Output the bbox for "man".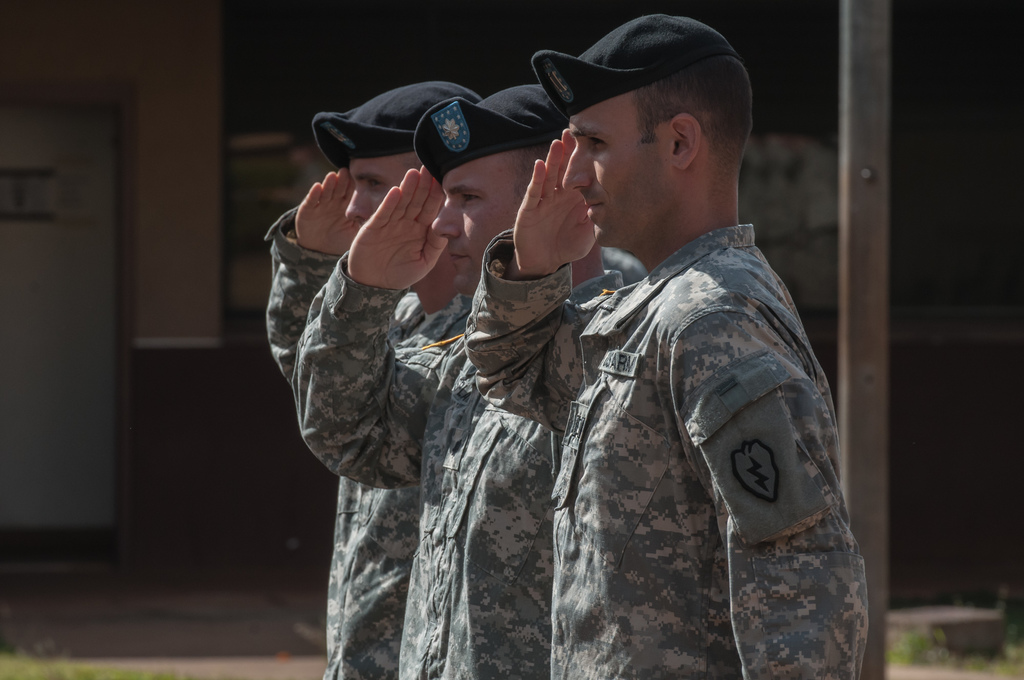
x1=279, y1=80, x2=648, y2=679.
